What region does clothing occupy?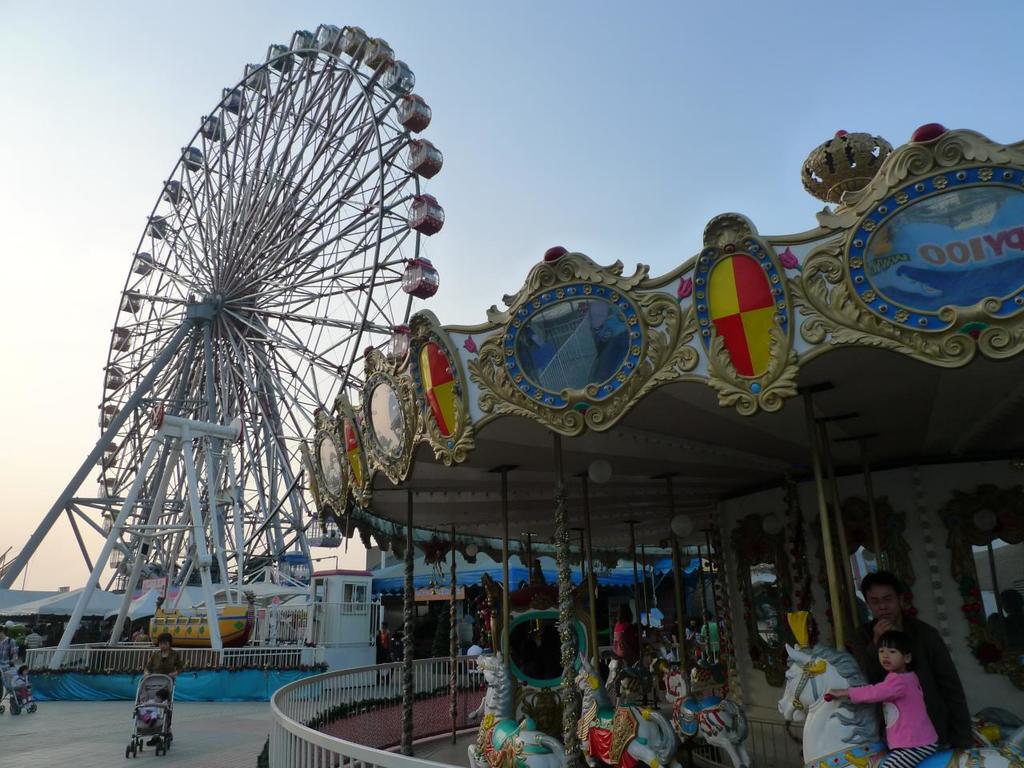
x1=0 y1=670 x2=29 y2=710.
